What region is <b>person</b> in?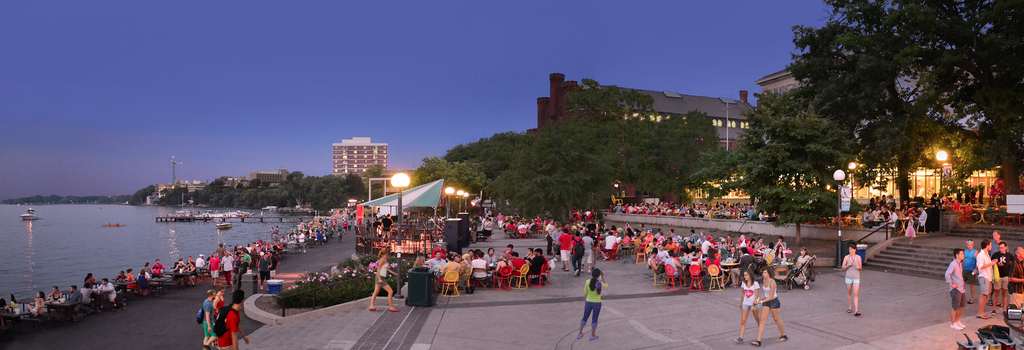
bbox(189, 255, 196, 288).
